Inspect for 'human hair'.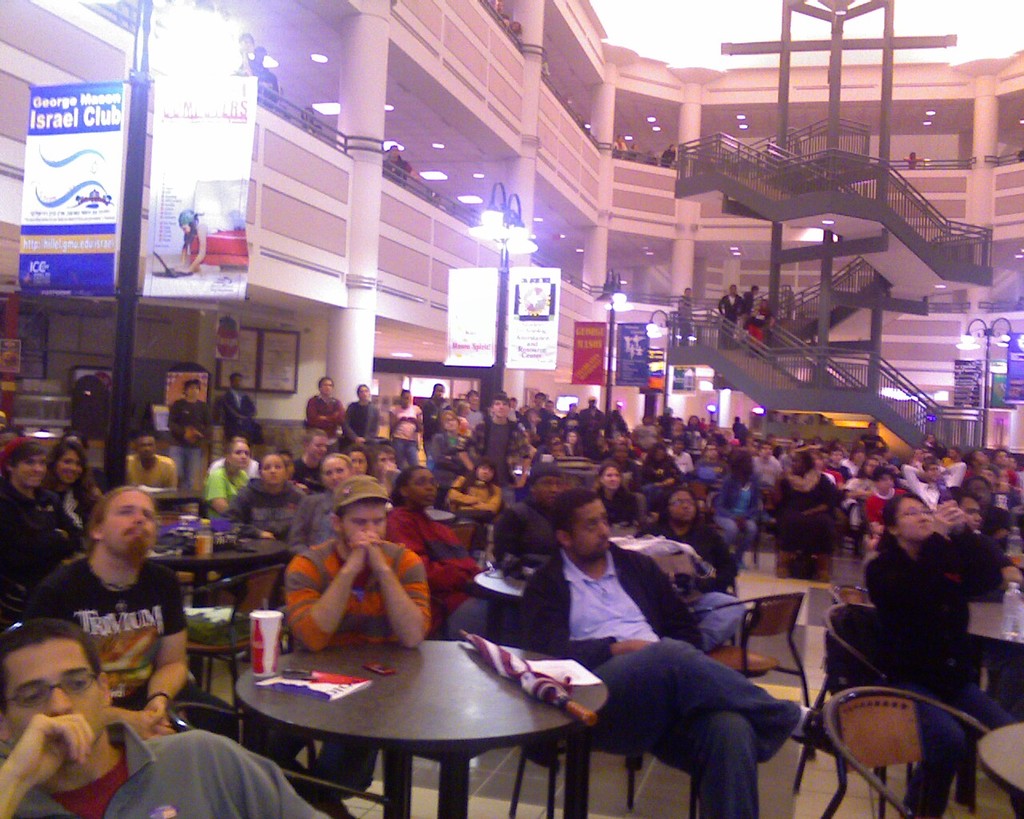
Inspection: (938,484,979,505).
